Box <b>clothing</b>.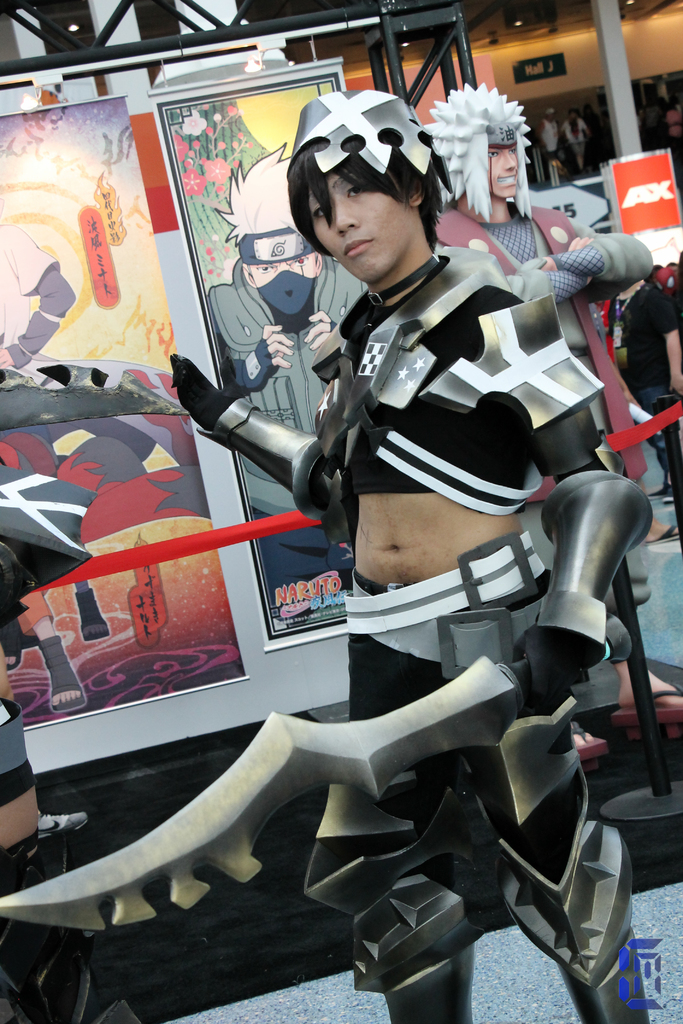
left=425, top=207, right=662, bottom=505.
